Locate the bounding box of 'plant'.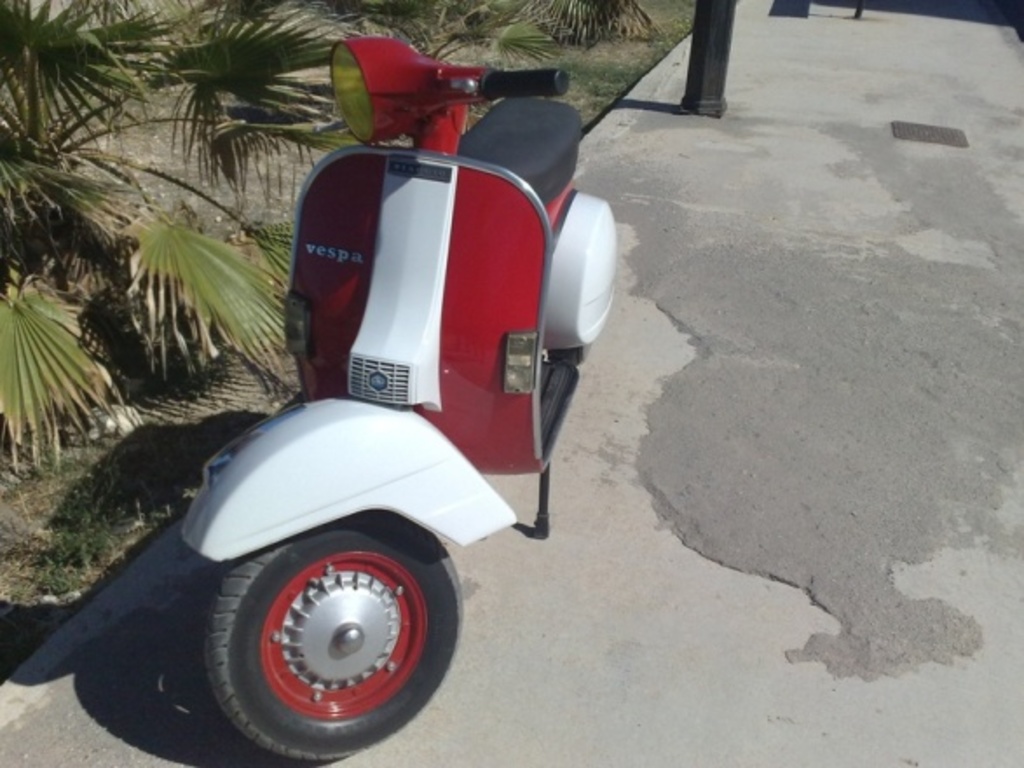
Bounding box: BBox(0, 0, 366, 483).
